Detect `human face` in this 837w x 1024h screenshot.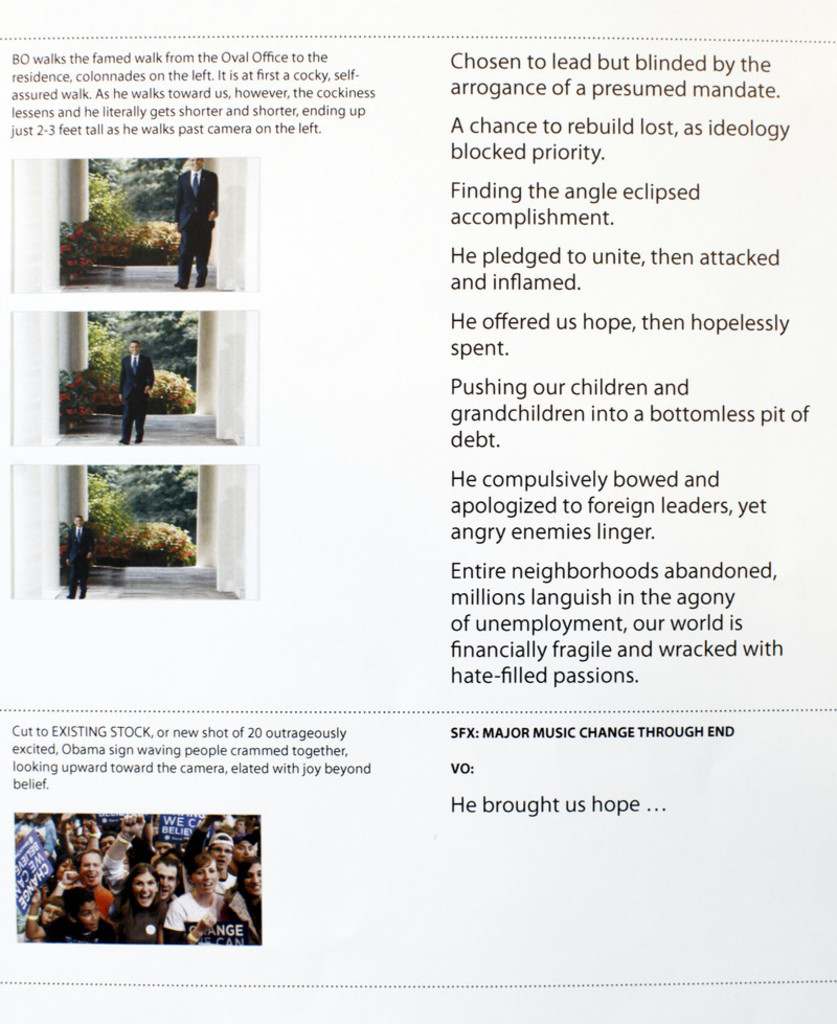
Detection: [82, 852, 105, 885].
